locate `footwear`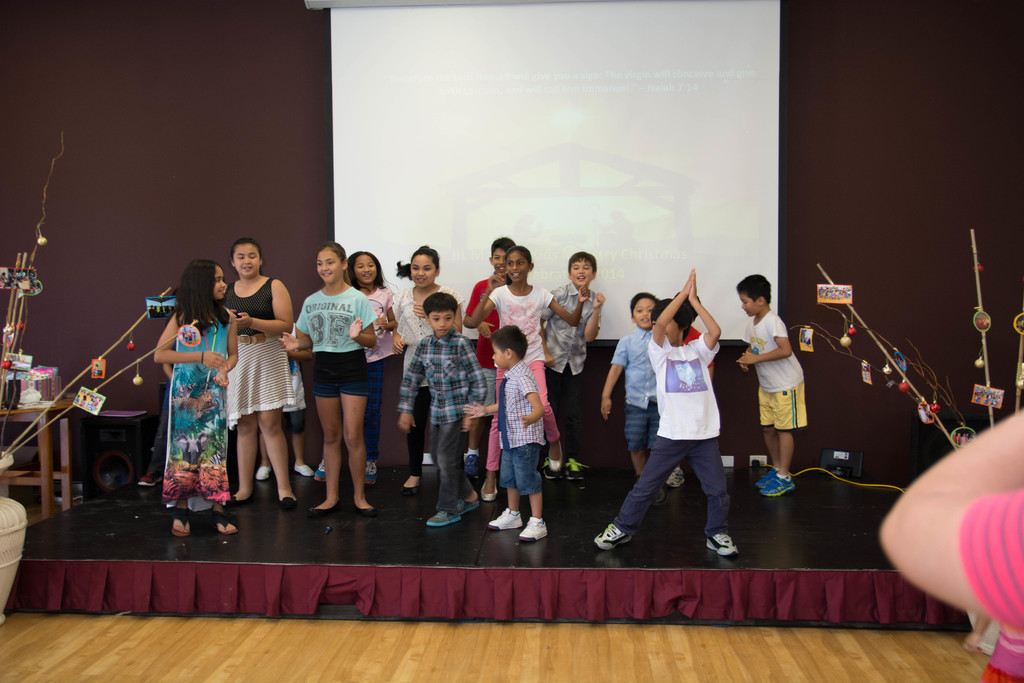
{"left": 486, "top": 506, "right": 524, "bottom": 531}
